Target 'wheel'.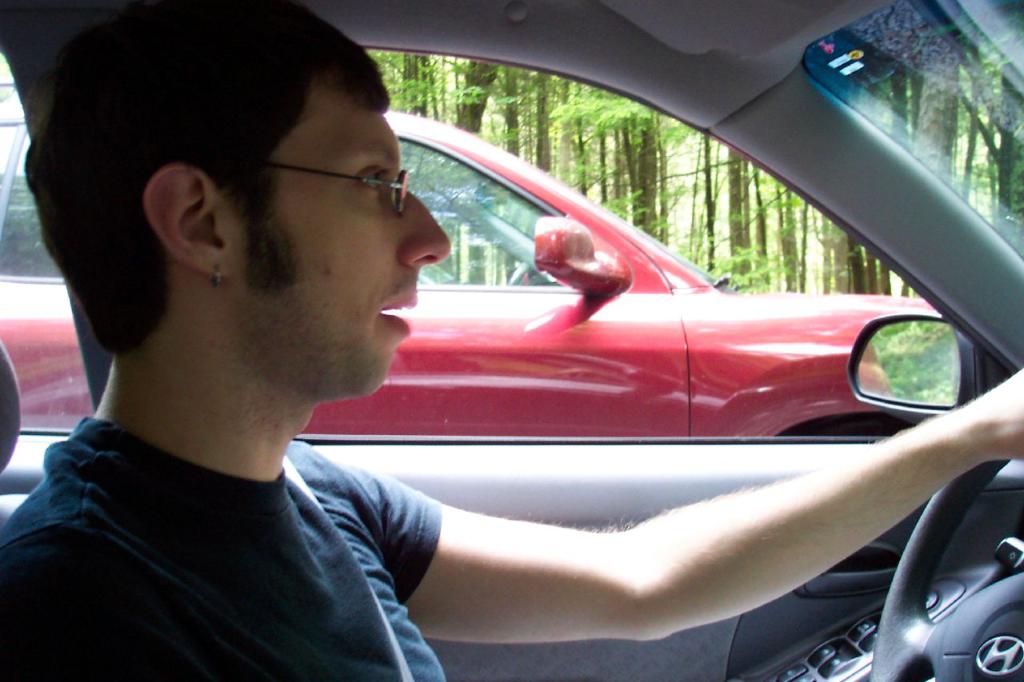
Target region: [510,261,542,288].
